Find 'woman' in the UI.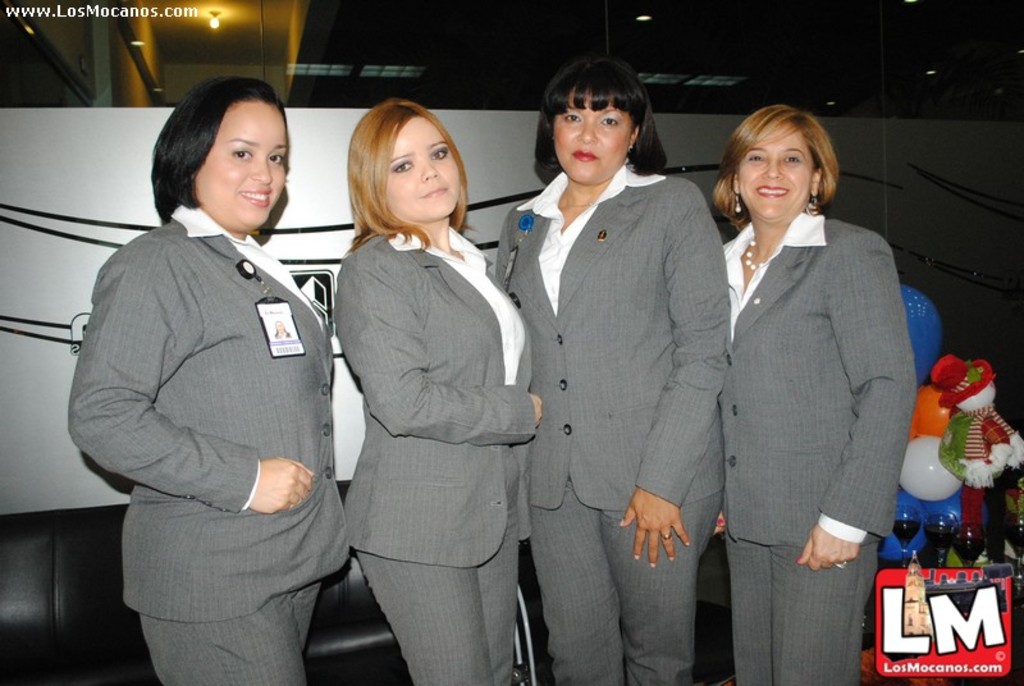
UI element at Rect(721, 102, 918, 685).
